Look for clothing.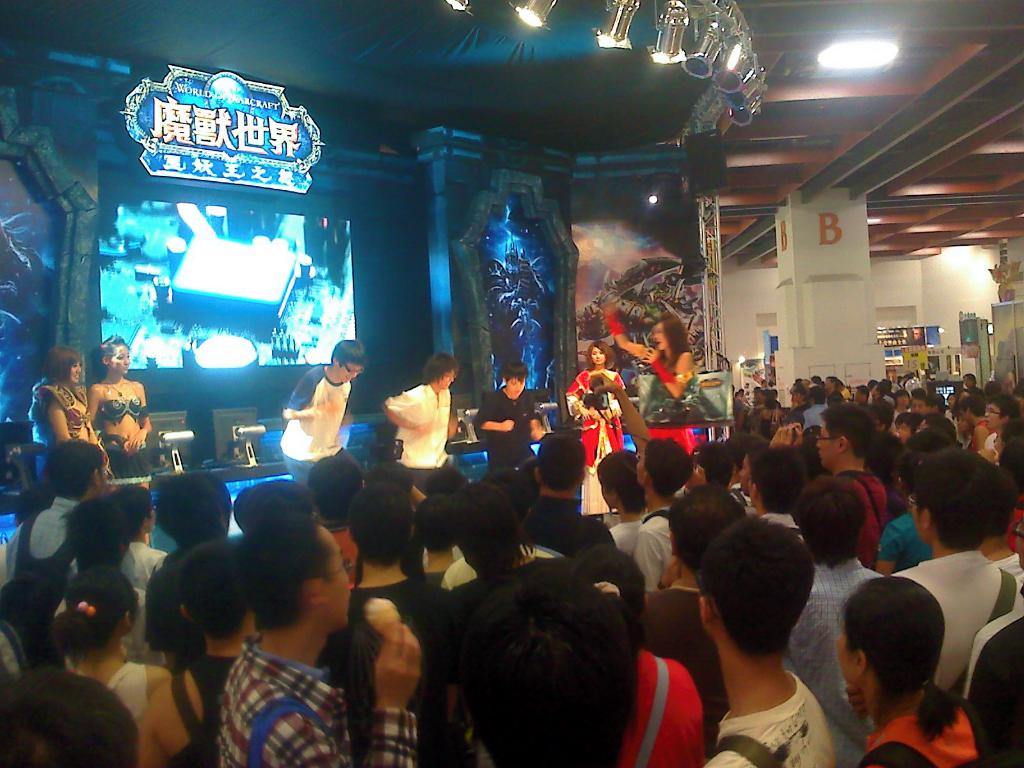
Found: 845,460,872,565.
